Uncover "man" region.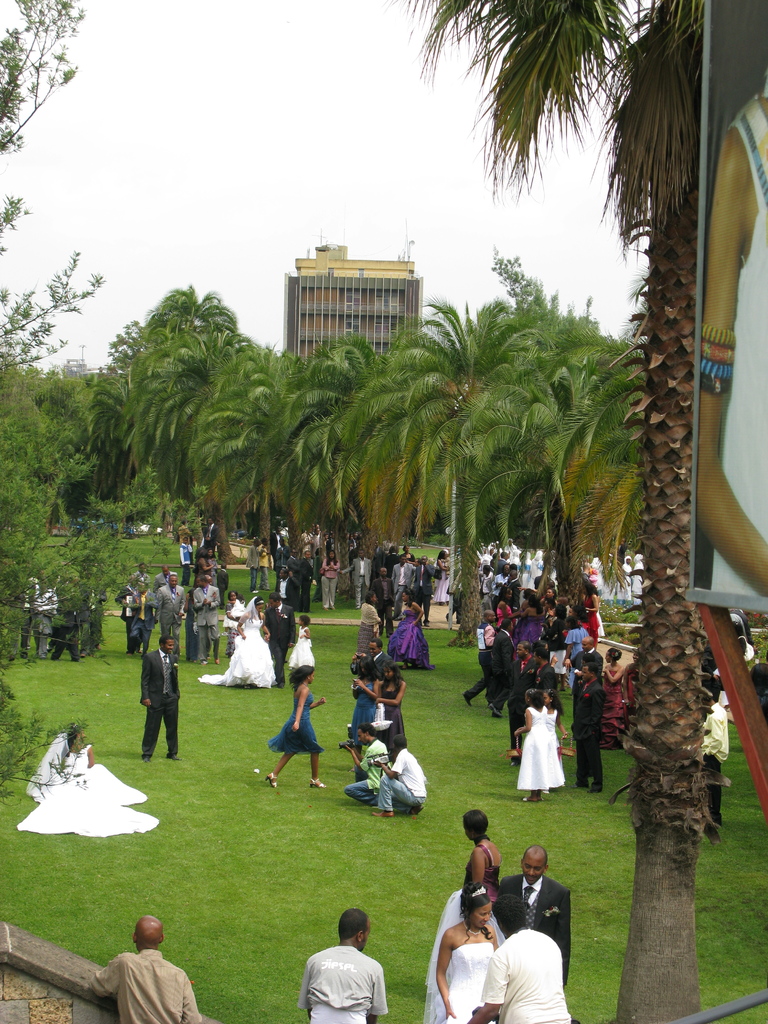
Uncovered: Rect(369, 739, 429, 815).
